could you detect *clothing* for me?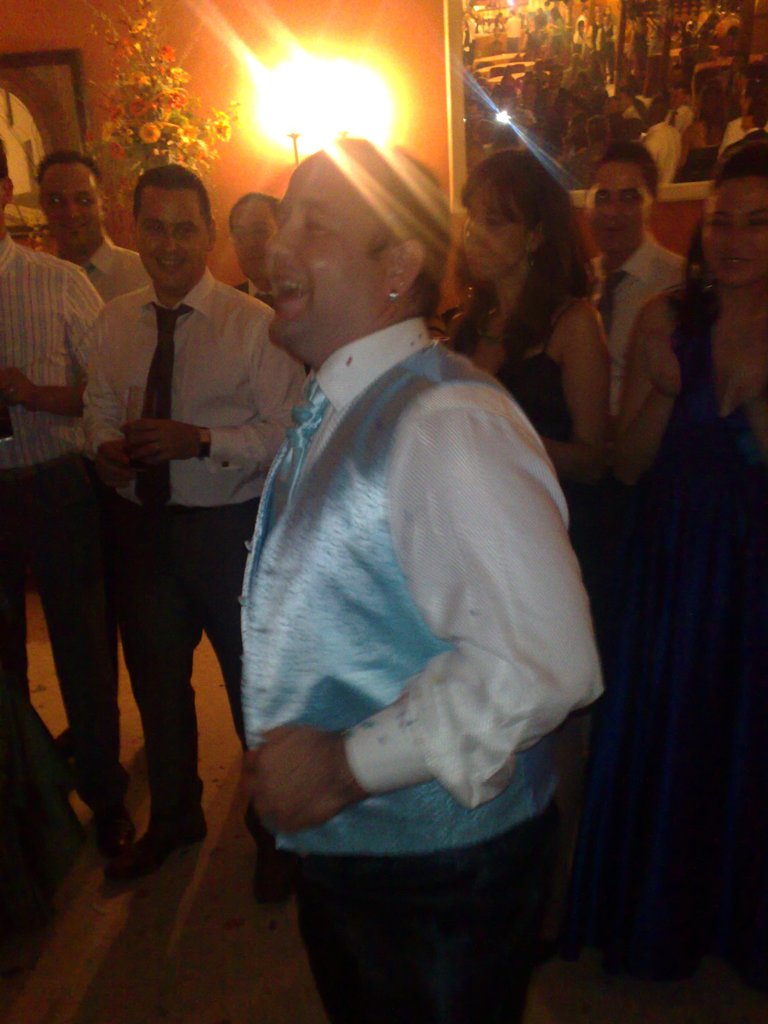
Detection result: x1=444, y1=282, x2=602, y2=490.
